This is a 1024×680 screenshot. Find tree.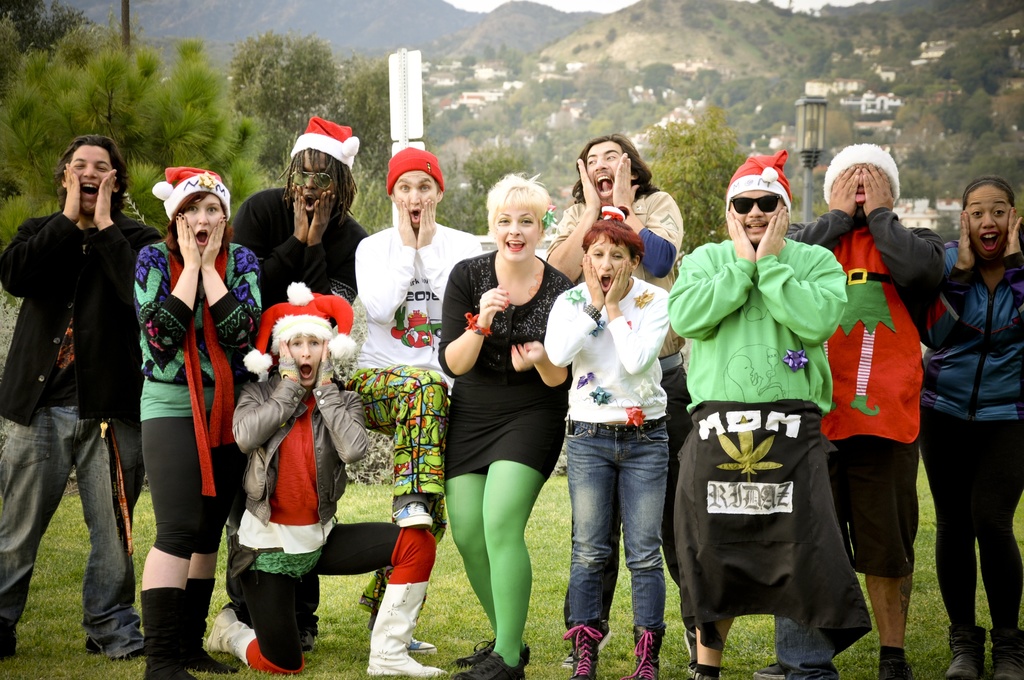
Bounding box: [952, 87, 990, 130].
